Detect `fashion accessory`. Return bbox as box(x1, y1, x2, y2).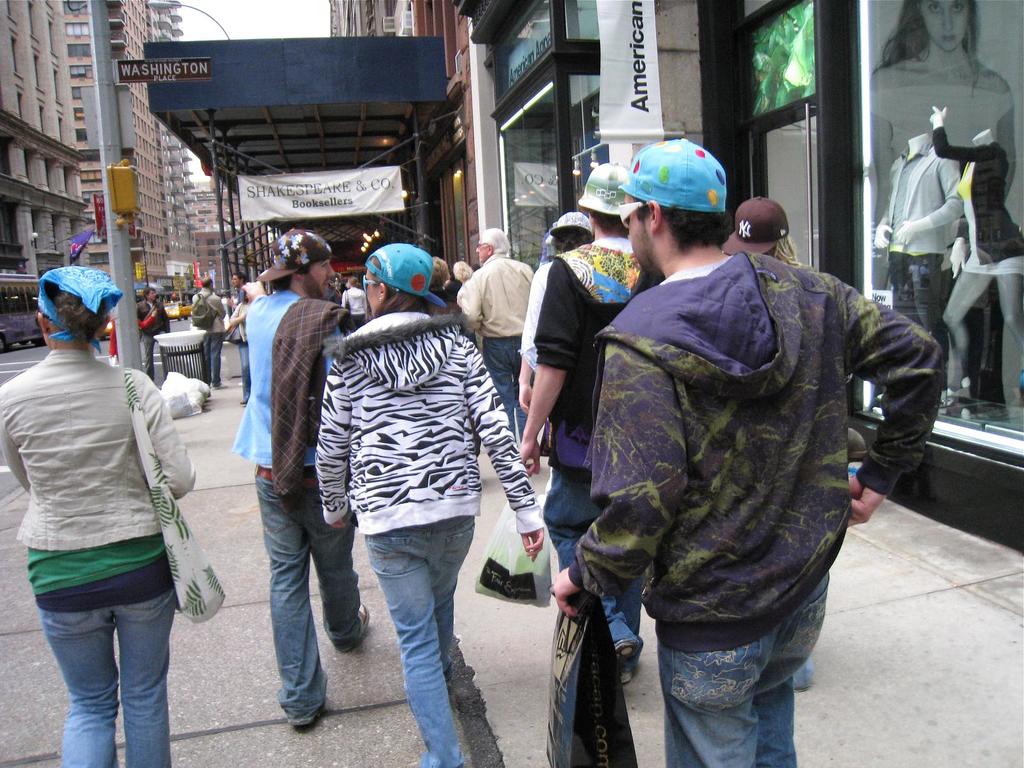
box(126, 373, 227, 621).
